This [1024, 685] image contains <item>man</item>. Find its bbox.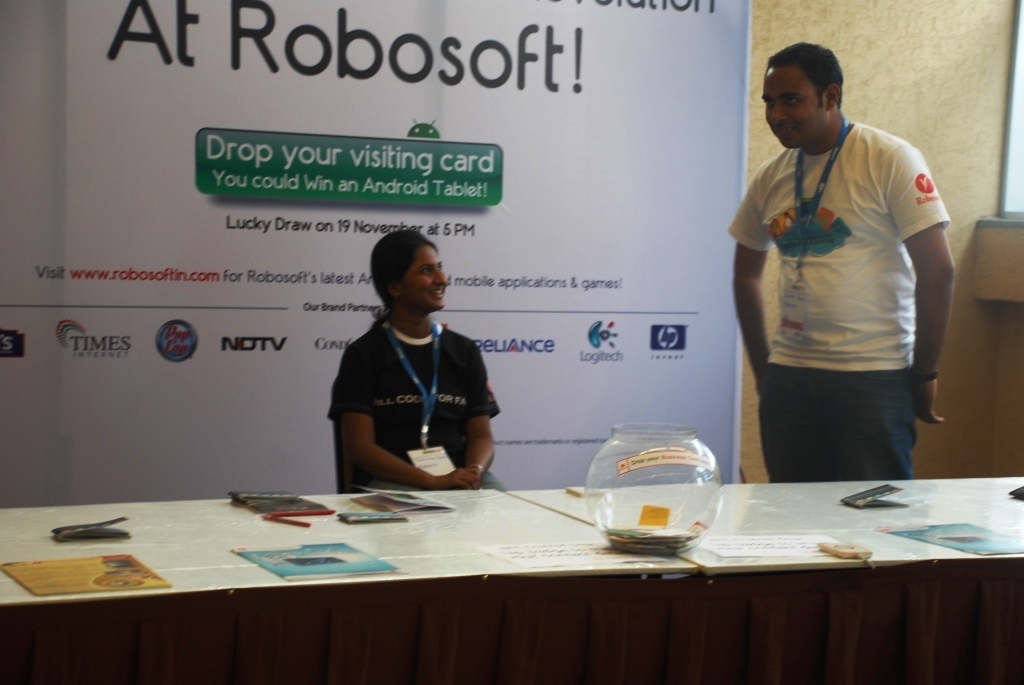
bbox=[723, 41, 962, 505].
